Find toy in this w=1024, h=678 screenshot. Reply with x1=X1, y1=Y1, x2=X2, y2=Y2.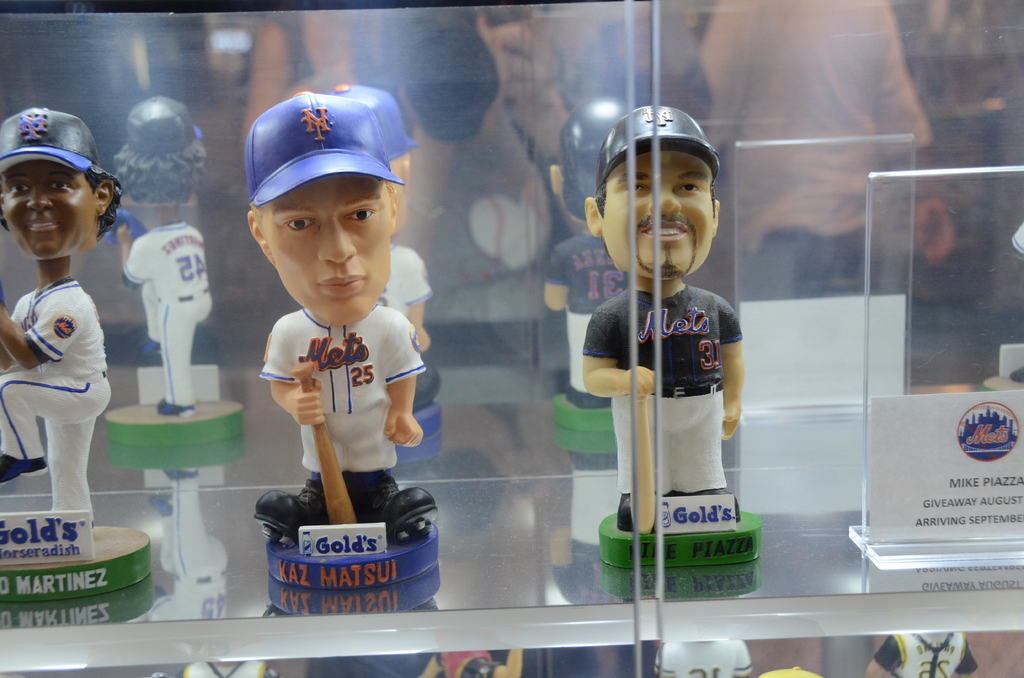
x1=0, y1=107, x2=113, y2=561.
